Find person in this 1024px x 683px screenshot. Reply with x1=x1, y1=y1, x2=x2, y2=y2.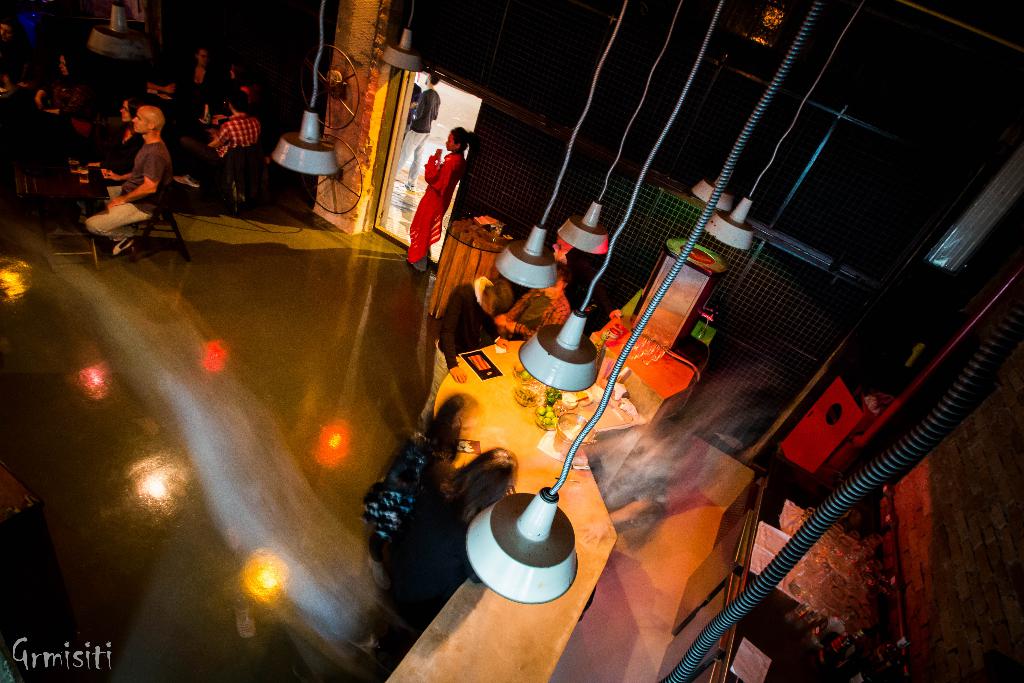
x1=203, y1=97, x2=255, y2=156.
